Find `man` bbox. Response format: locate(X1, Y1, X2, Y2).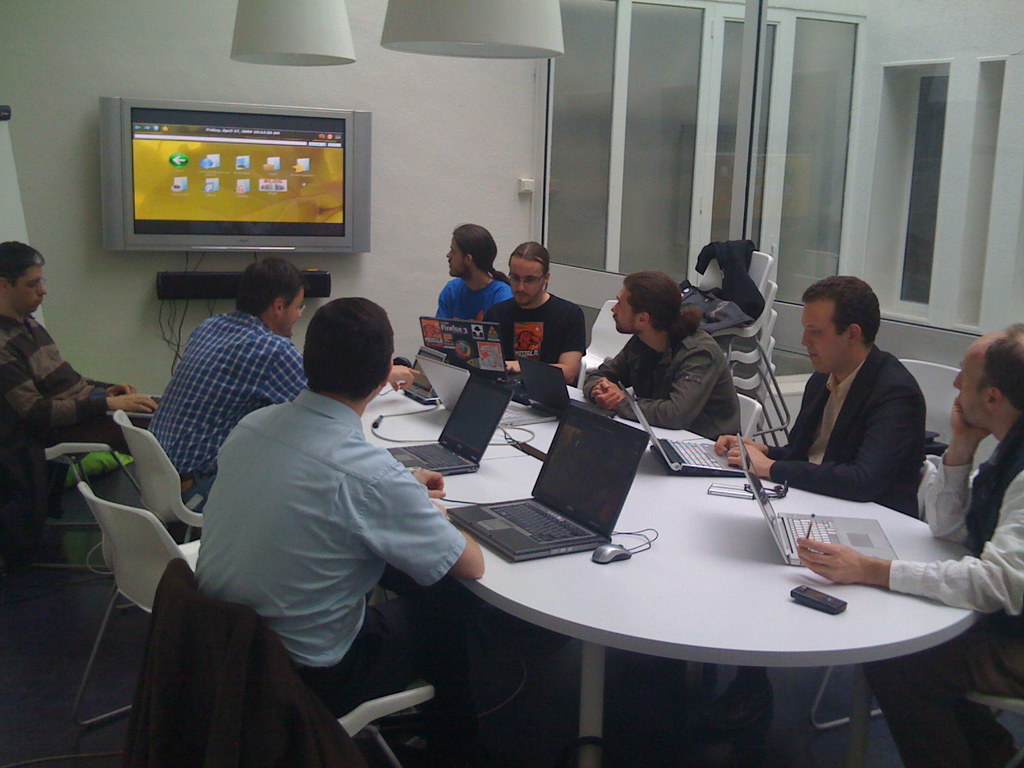
locate(430, 220, 511, 323).
